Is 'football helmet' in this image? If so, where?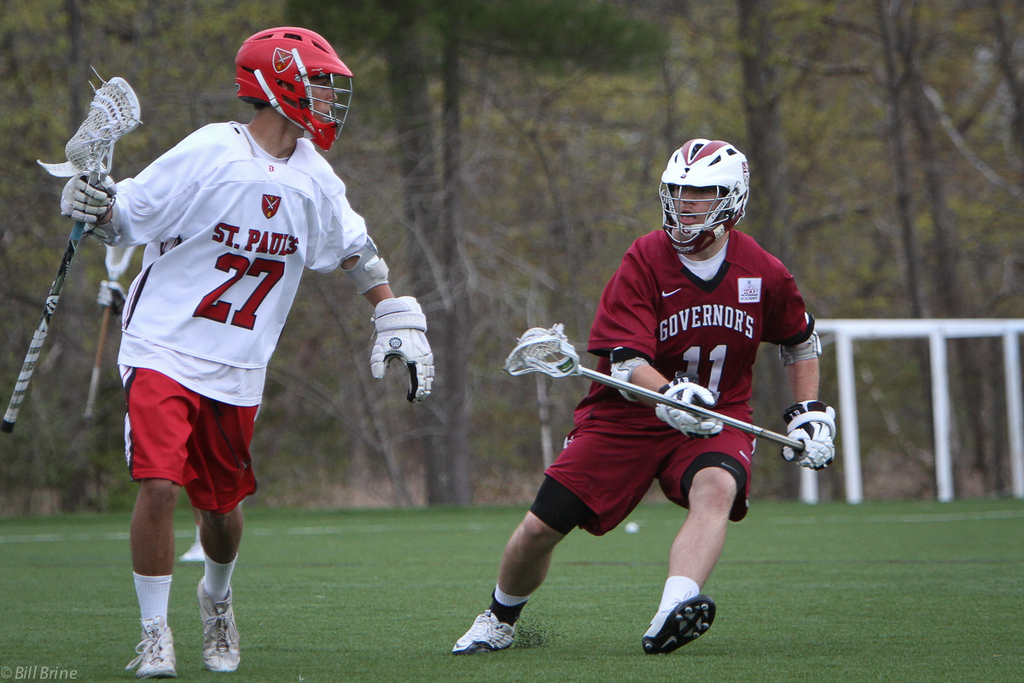
Yes, at (661,135,748,256).
